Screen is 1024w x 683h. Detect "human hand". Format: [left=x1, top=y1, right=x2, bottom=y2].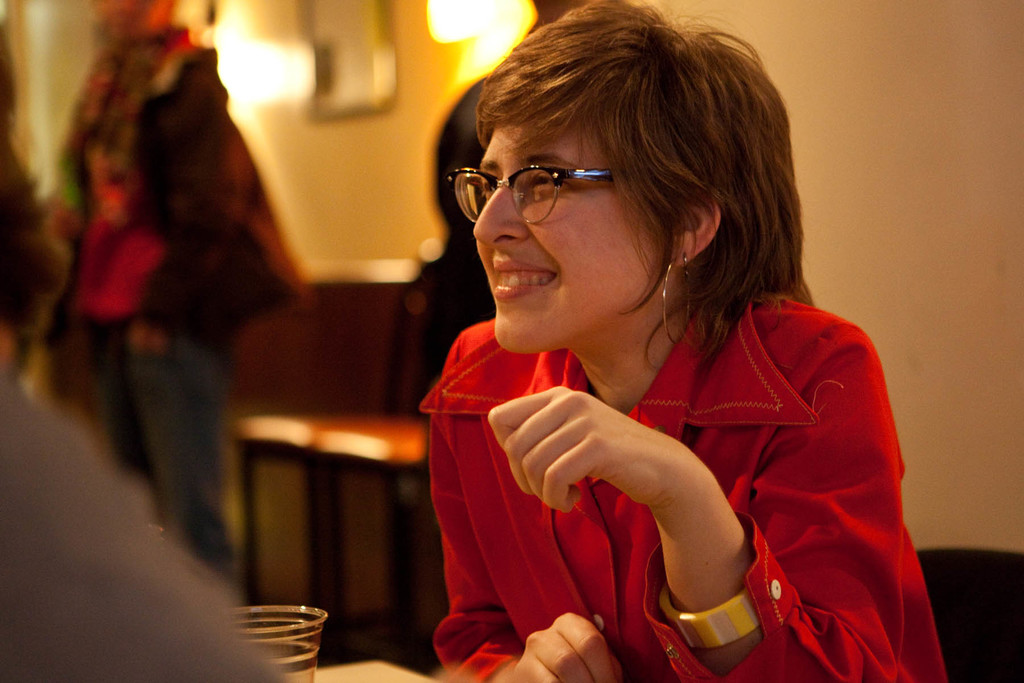
[left=513, top=383, right=707, bottom=542].
